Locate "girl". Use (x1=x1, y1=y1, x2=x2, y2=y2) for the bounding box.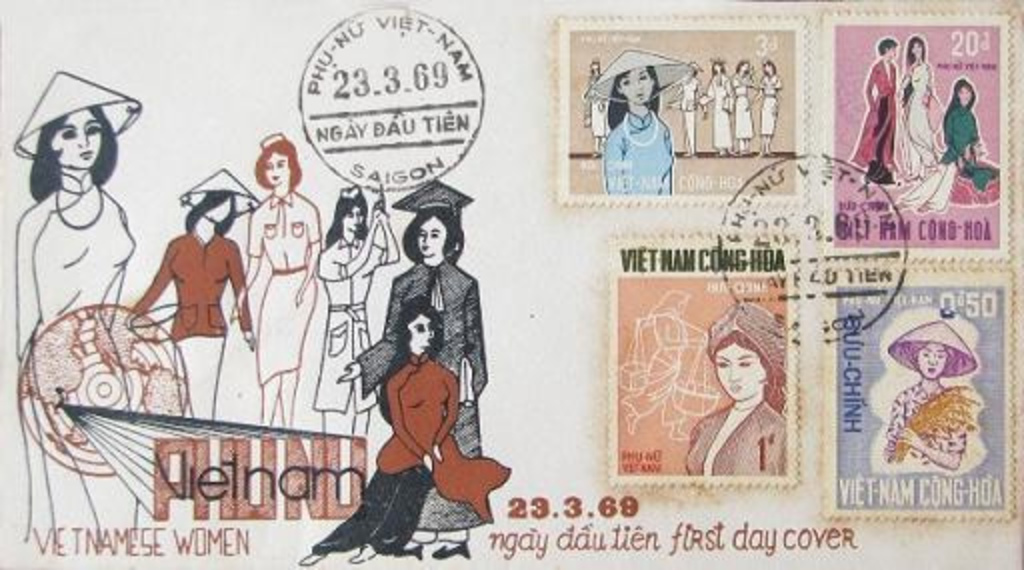
(x1=944, y1=74, x2=1004, y2=190).
